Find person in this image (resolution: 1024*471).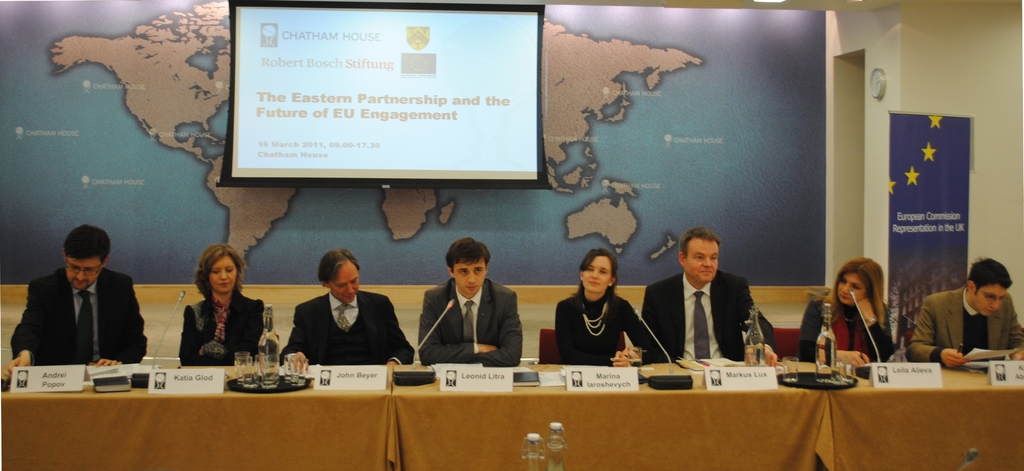
x1=902, y1=256, x2=1023, y2=369.
